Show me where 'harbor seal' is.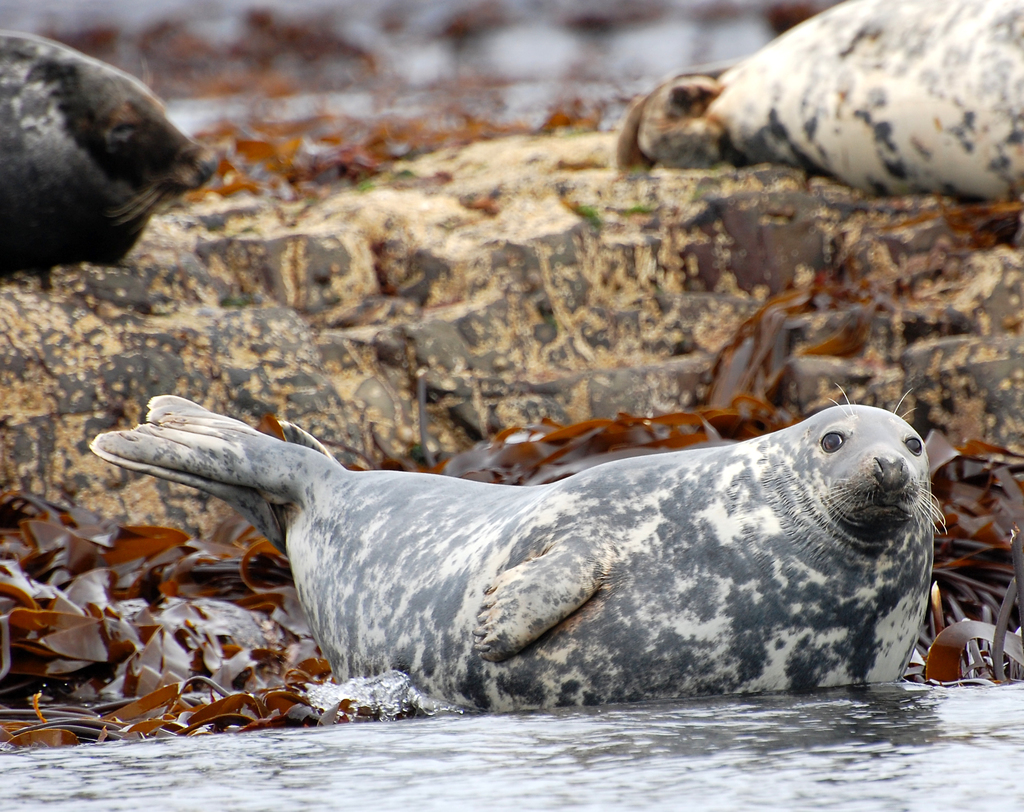
'harbor seal' is at locate(0, 31, 216, 277).
